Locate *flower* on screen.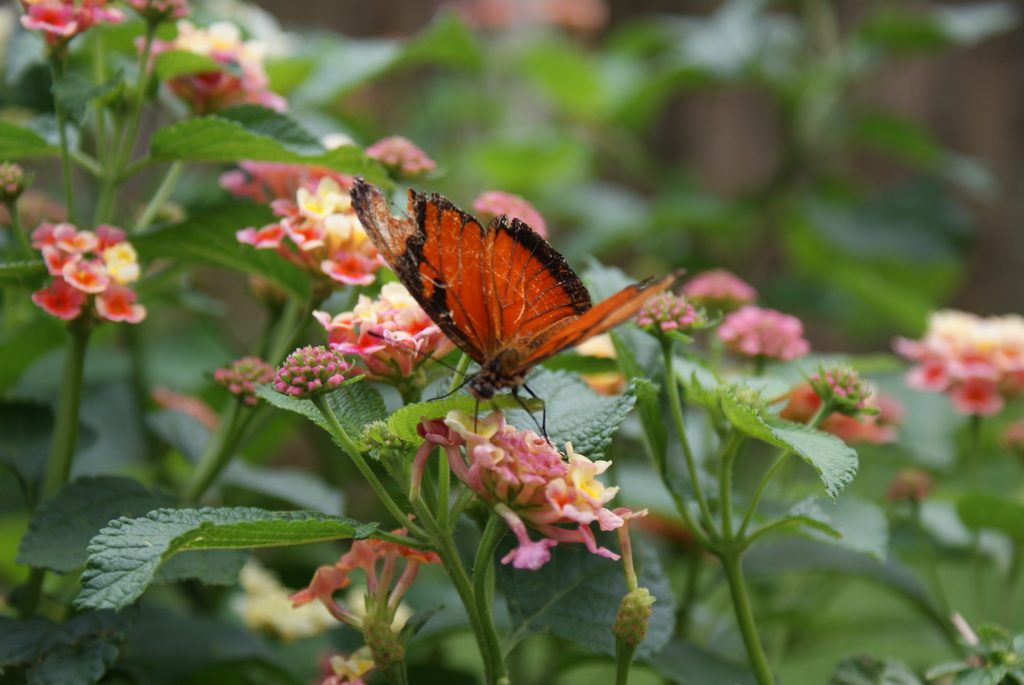
On screen at 272 342 349 398.
